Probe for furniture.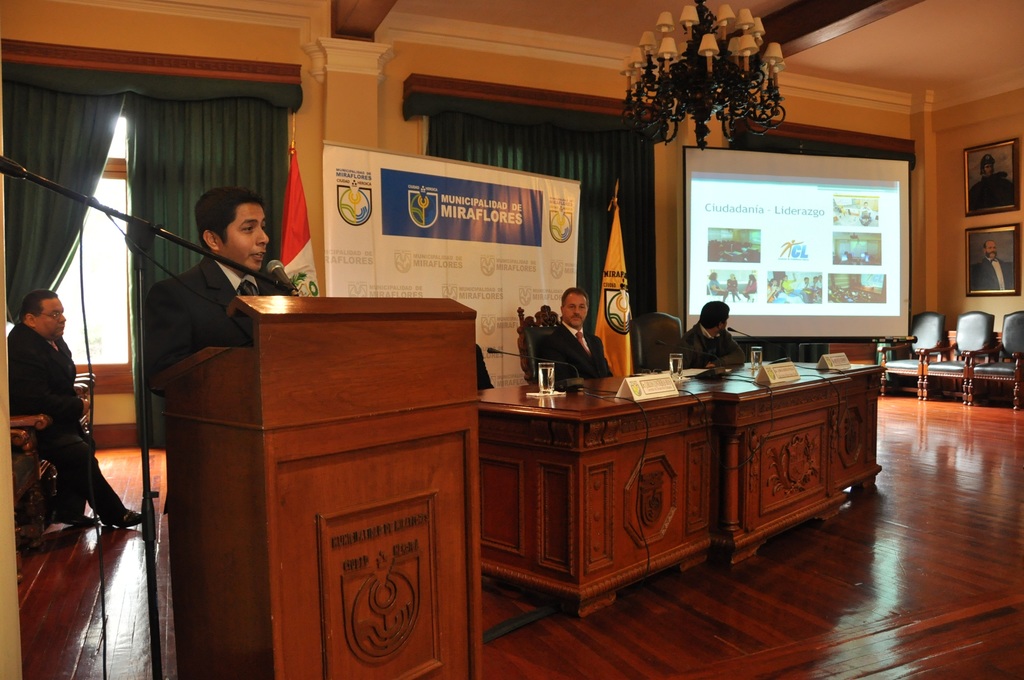
Probe result: (left=147, top=291, right=488, bottom=679).
